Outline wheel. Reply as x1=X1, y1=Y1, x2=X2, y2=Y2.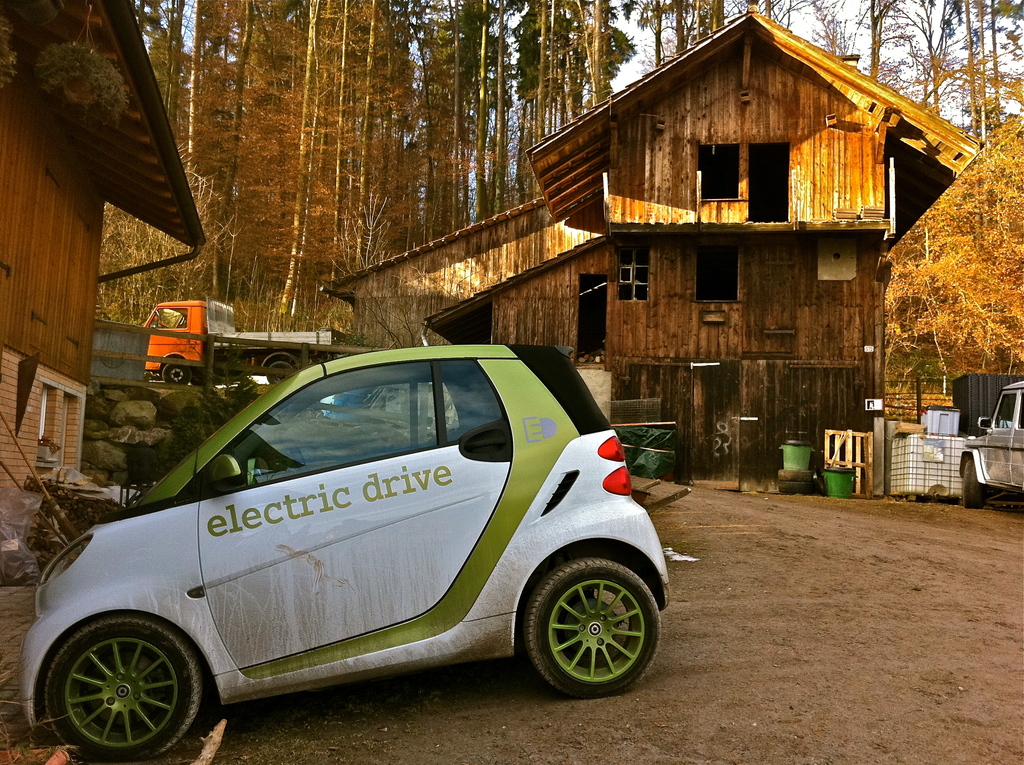
x1=523, y1=556, x2=661, y2=700.
